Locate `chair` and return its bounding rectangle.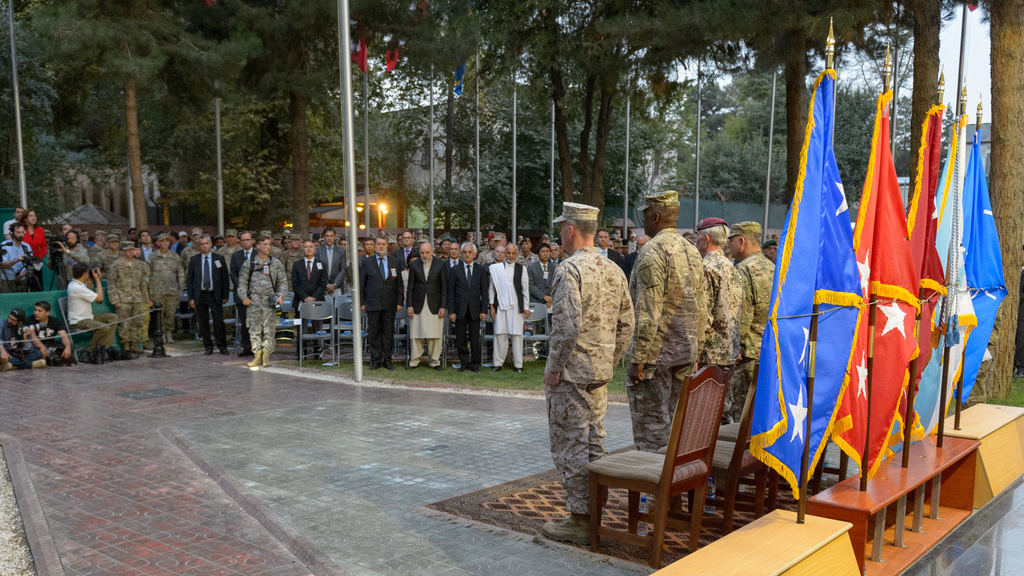
{"x1": 715, "y1": 419, "x2": 828, "y2": 502}.
